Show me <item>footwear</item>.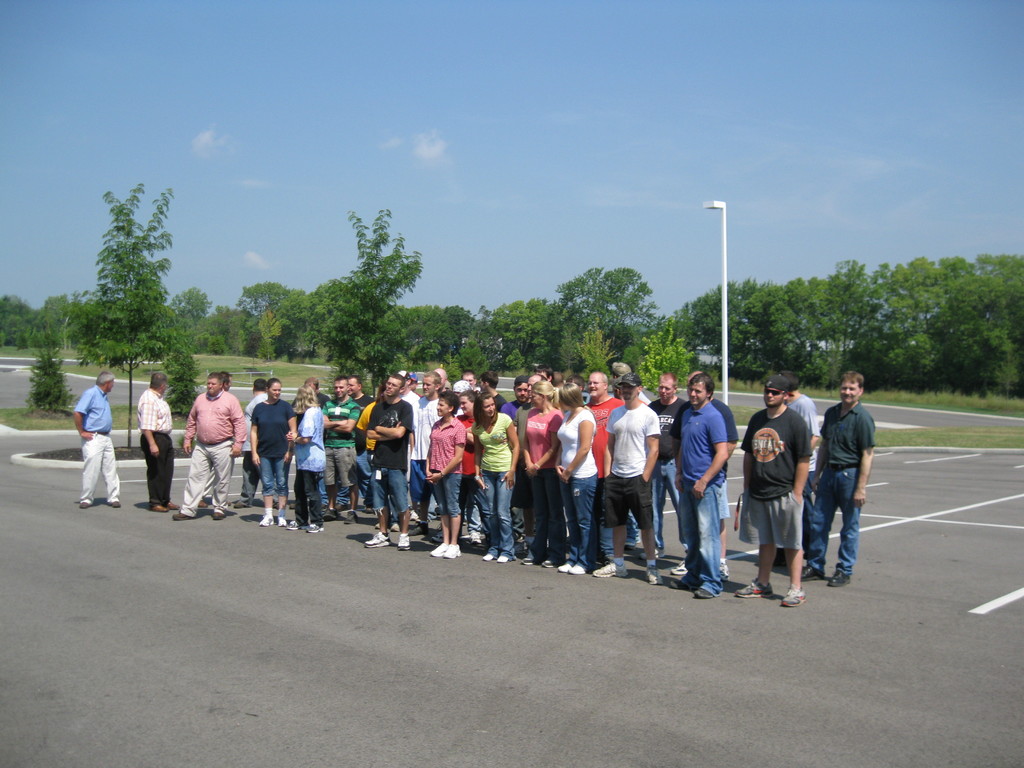
<item>footwear</item> is here: [left=515, top=541, right=527, bottom=556].
